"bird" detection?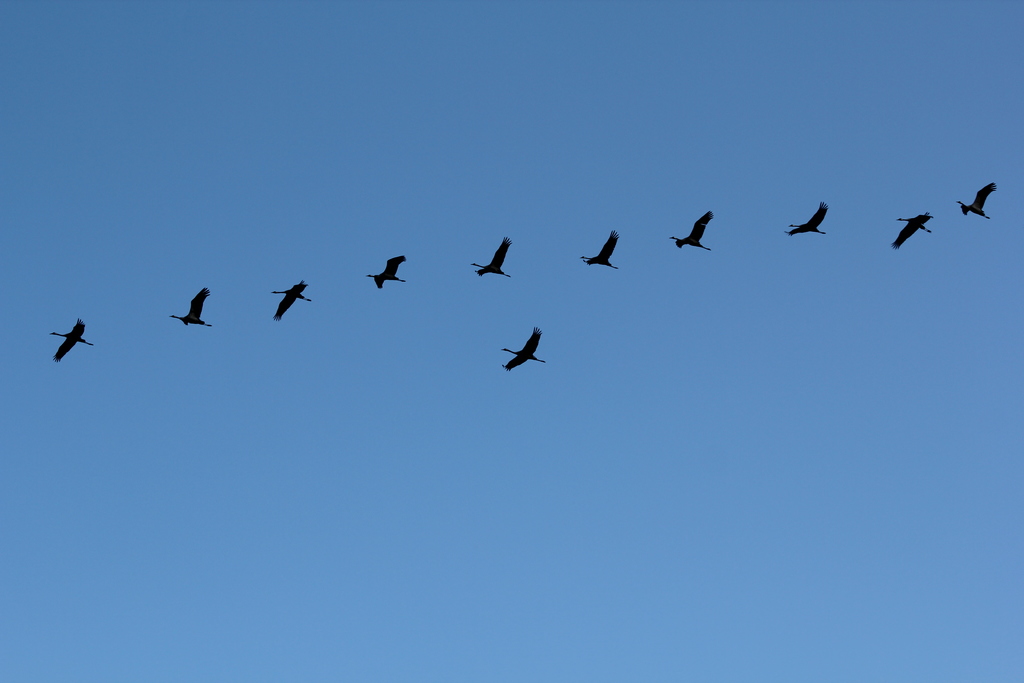
rect(671, 213, 719, 252)
